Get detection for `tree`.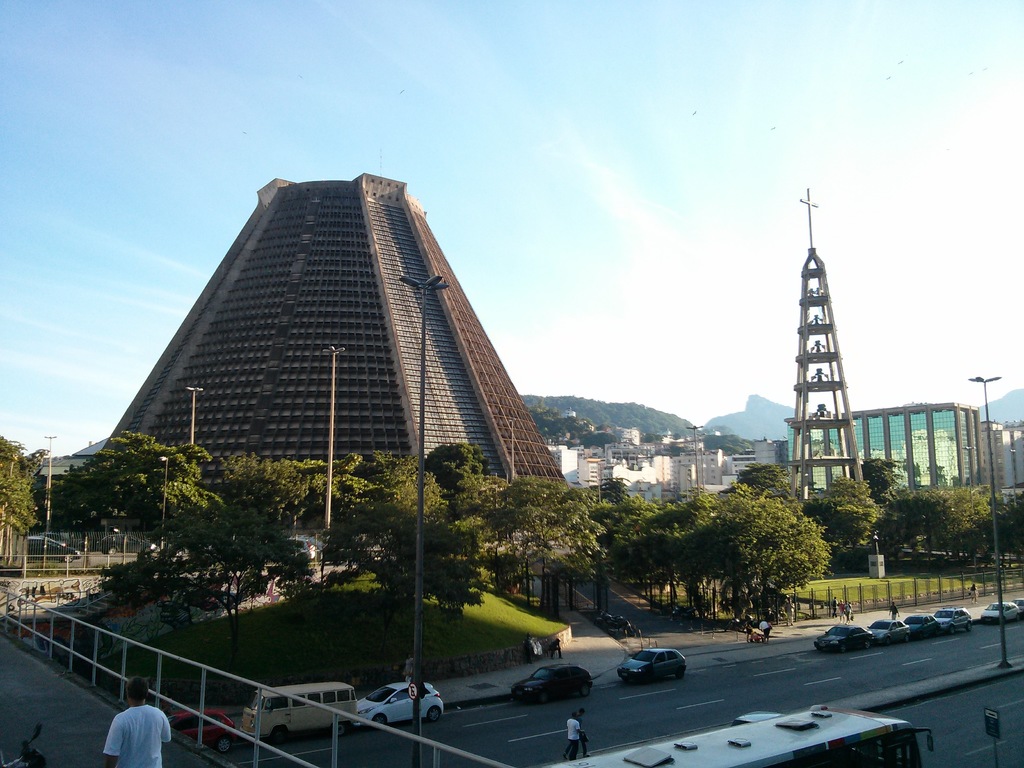
Detection: Rect(0, 435, 56, 568).
